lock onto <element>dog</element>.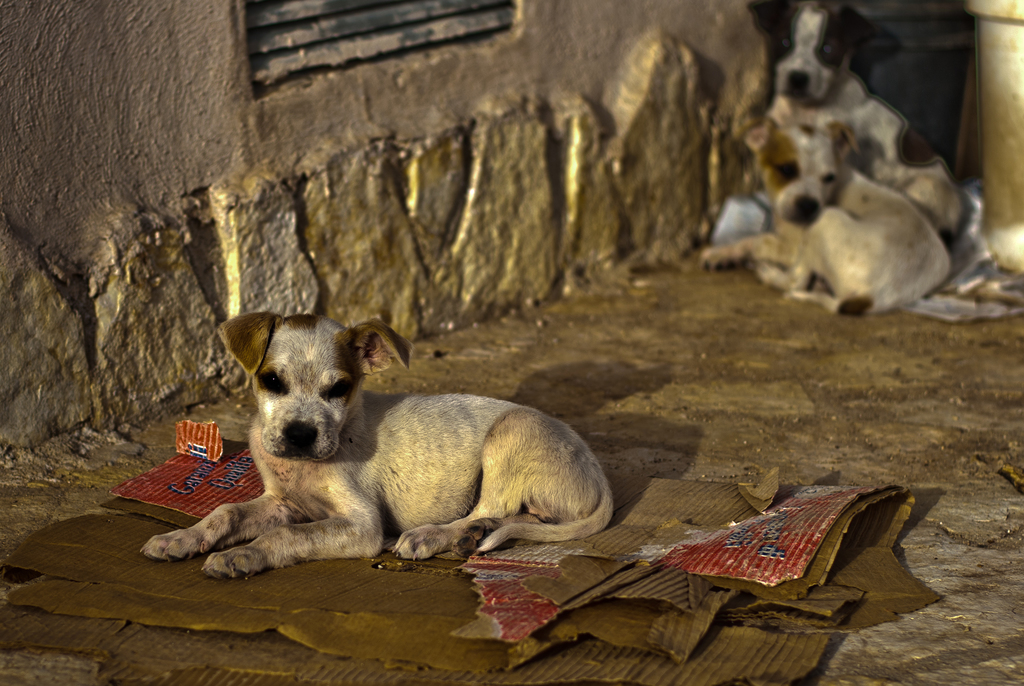
Locked: (763,0,976,250).
